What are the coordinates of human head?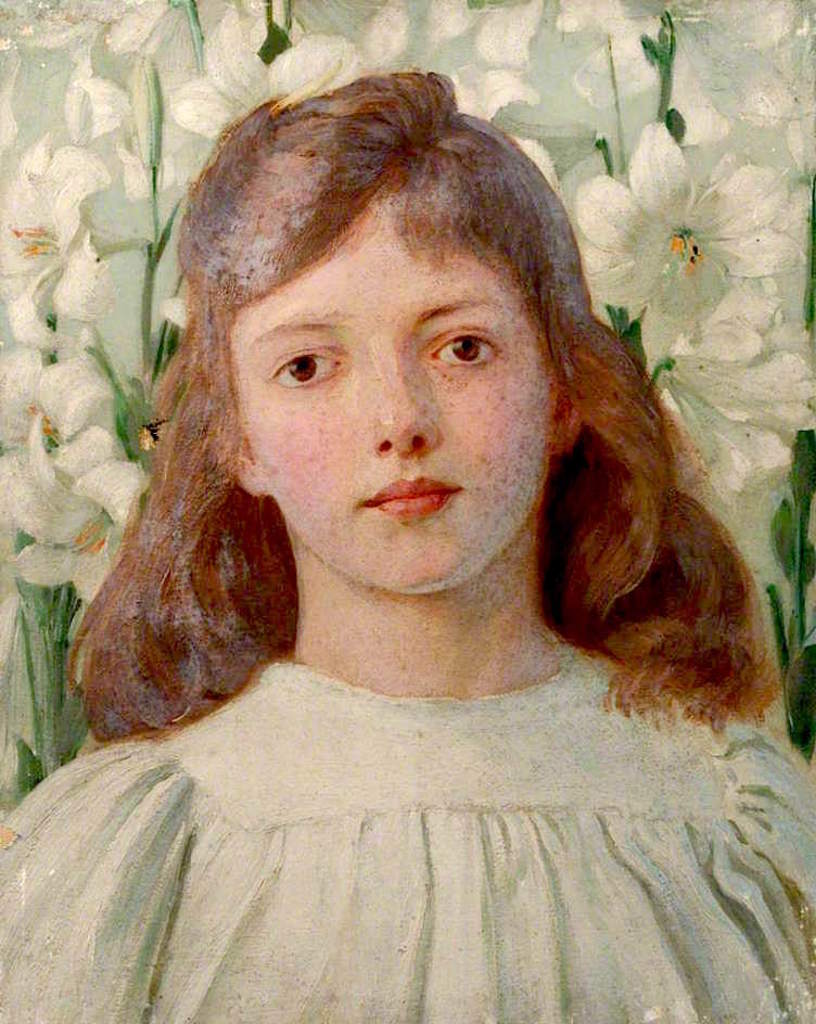
box=[161, 79, 611, 599].
